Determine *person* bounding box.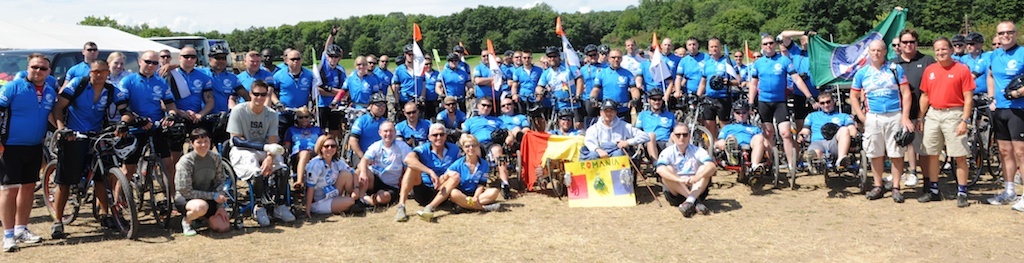
Determined: [left=961, top=28, right=991, bottom=124].
